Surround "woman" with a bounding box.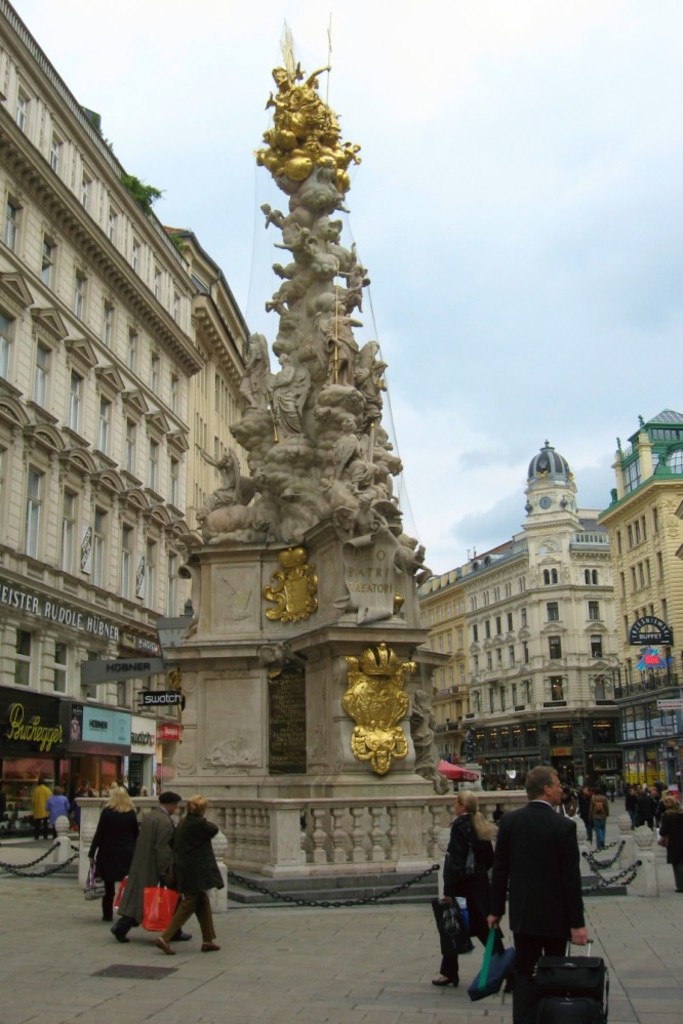
(594, 780, 615, 848).
